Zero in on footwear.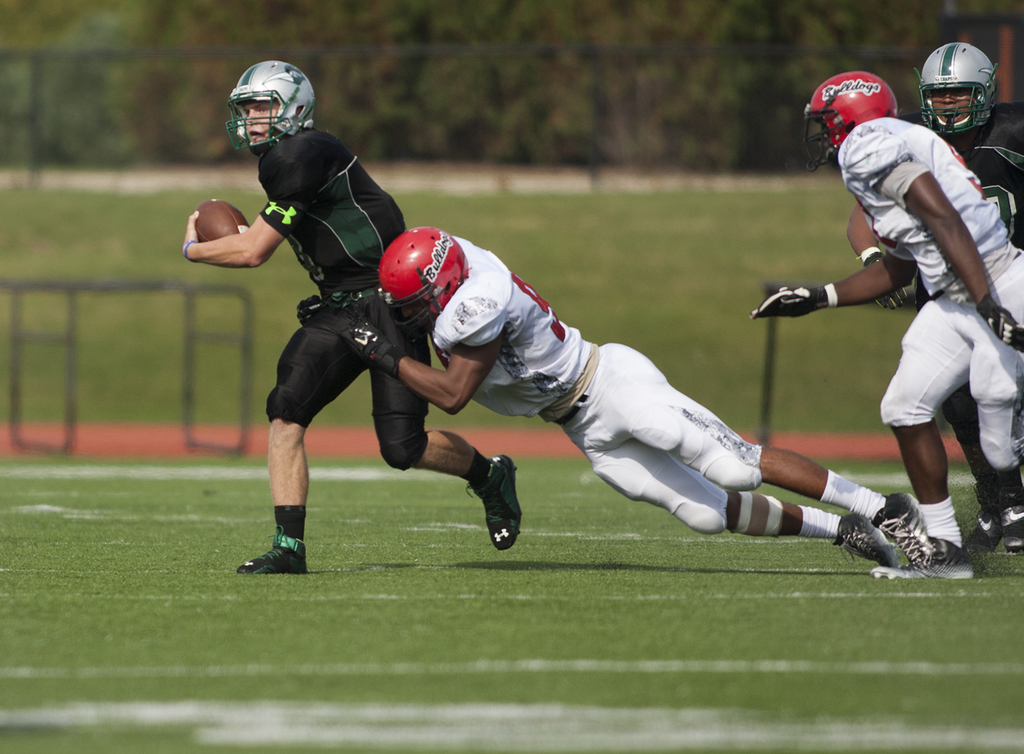
Zeroed in: 463:451:524:554.
